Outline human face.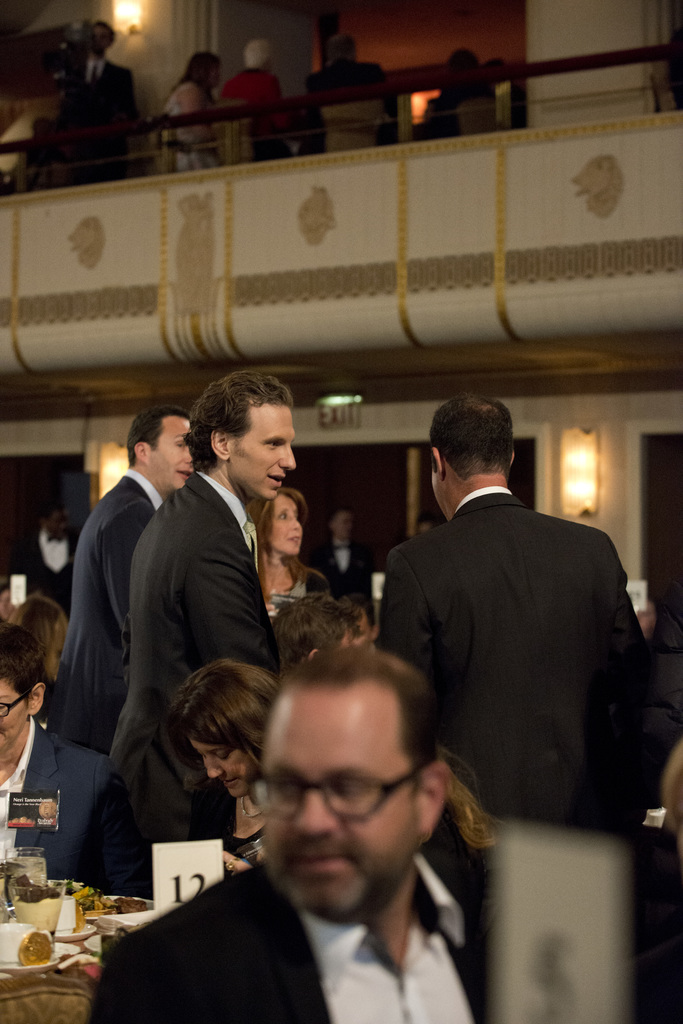
Outline: Rect(225, 392, 288, 492).
